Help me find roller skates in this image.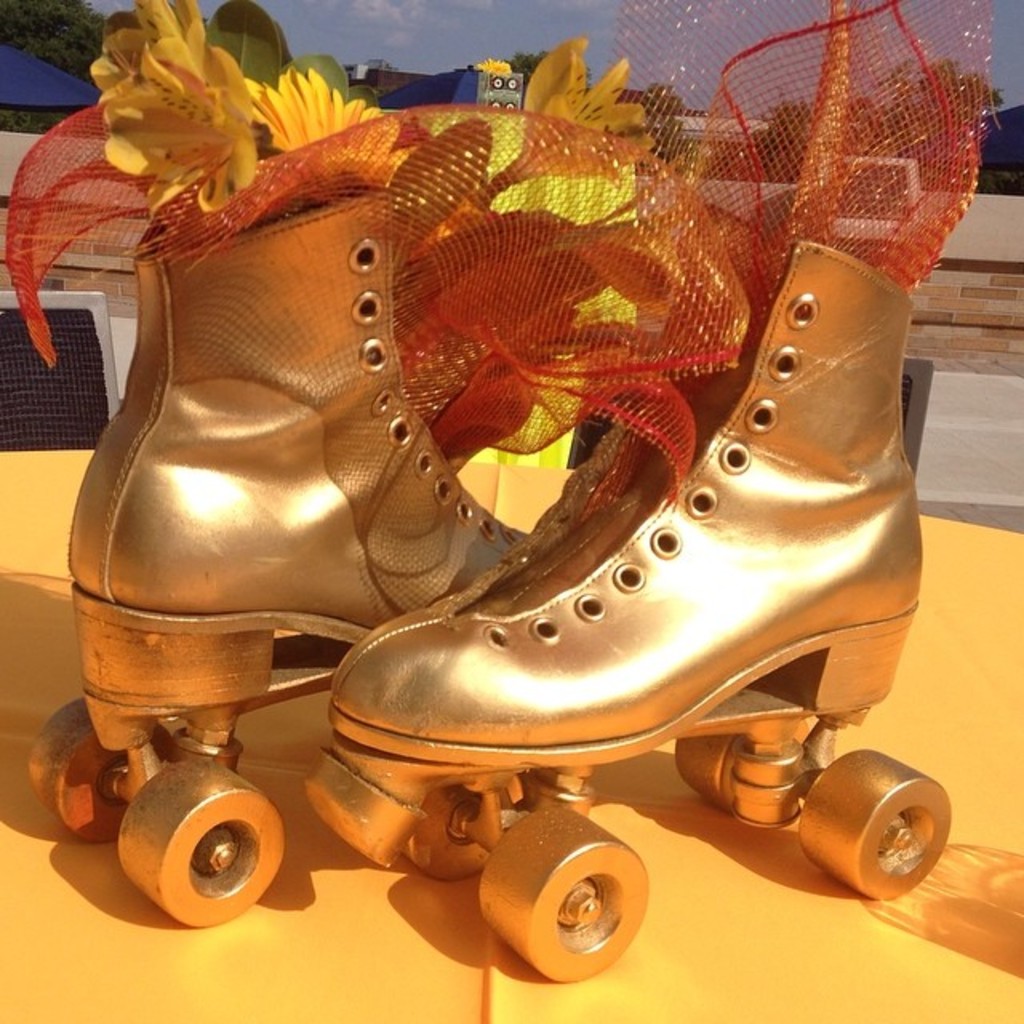
Found it: rect(27, 187, 605, 930).
